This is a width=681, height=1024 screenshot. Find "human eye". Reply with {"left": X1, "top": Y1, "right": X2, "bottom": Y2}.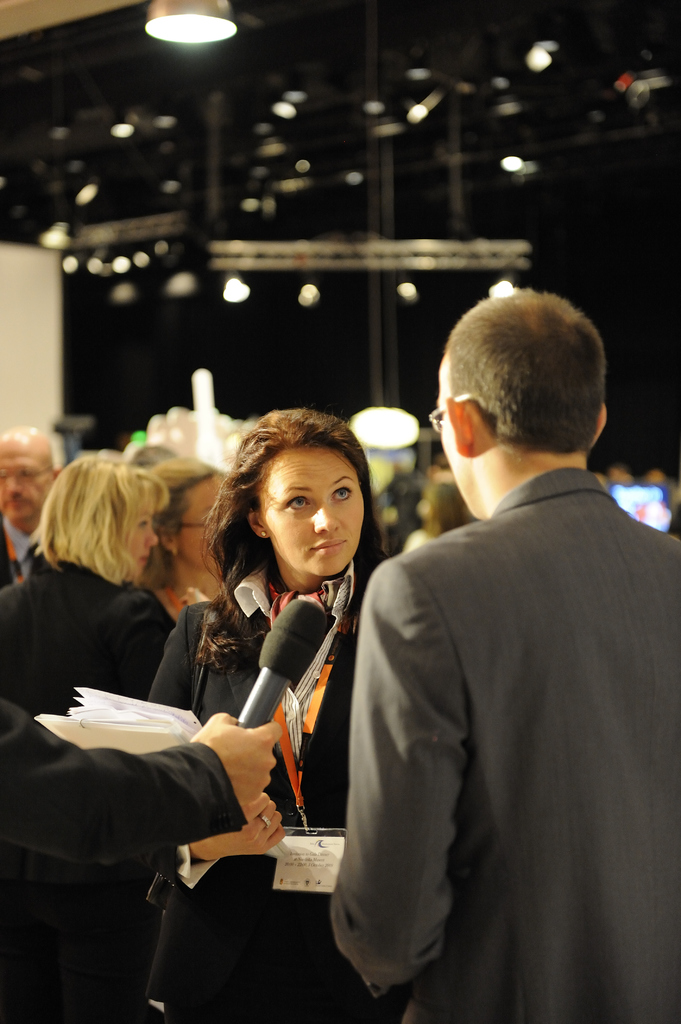
{"left": 141, "top": 520, "right": 149, "bottom": 531}.
